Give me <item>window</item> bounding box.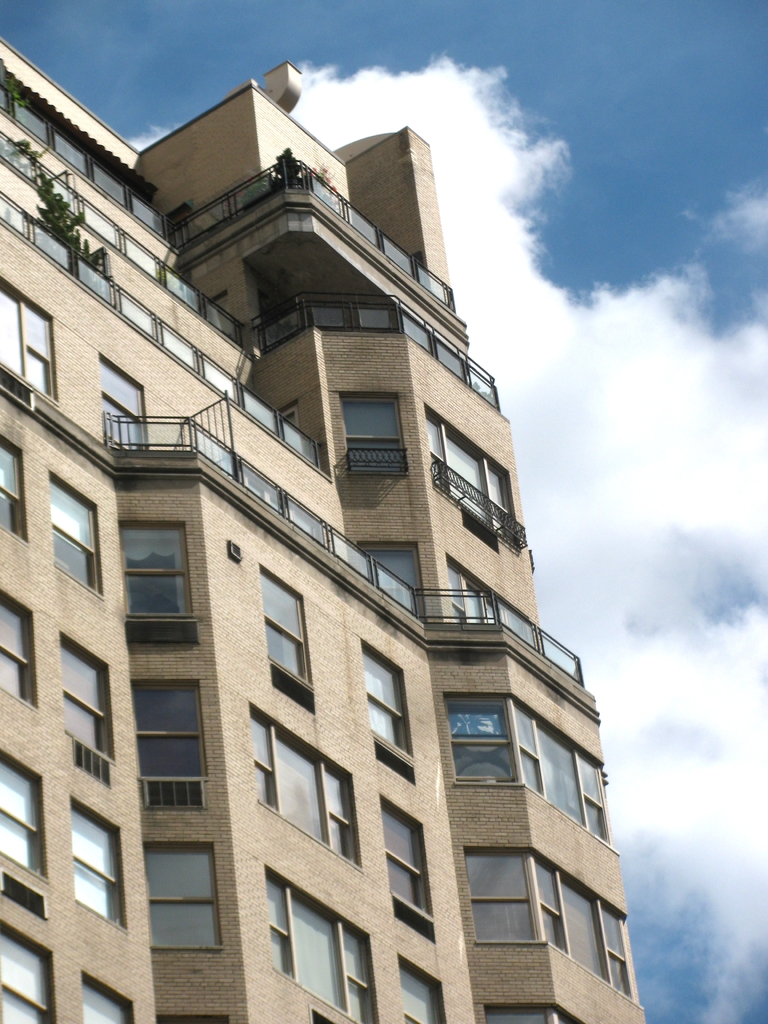
[359,652,415,770].
